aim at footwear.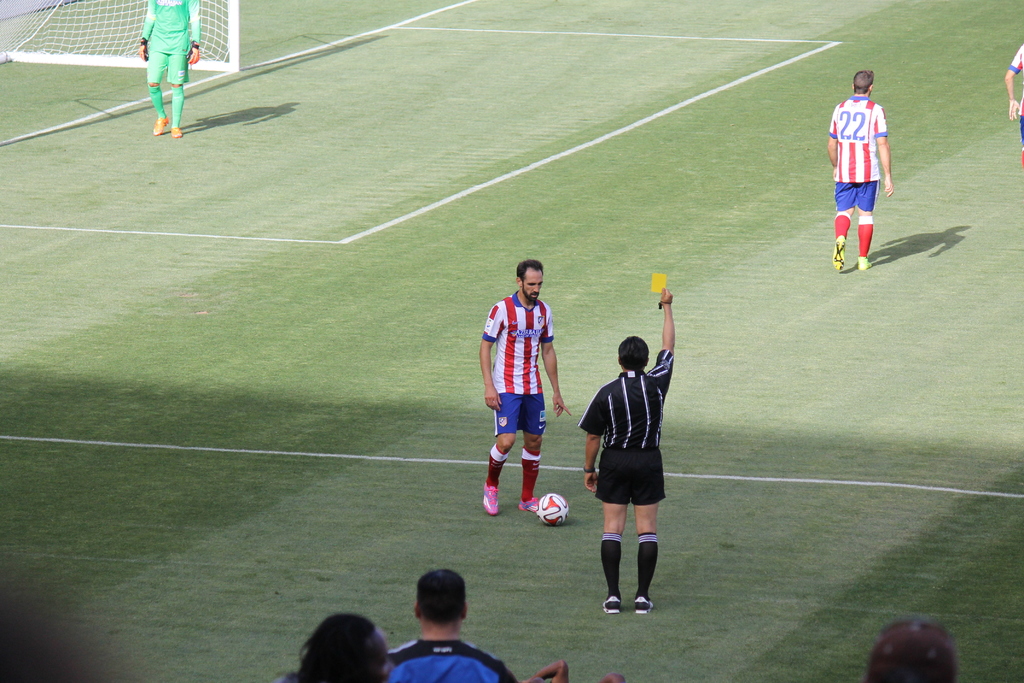
Aimed at crop(856, 256, 868, 268).
